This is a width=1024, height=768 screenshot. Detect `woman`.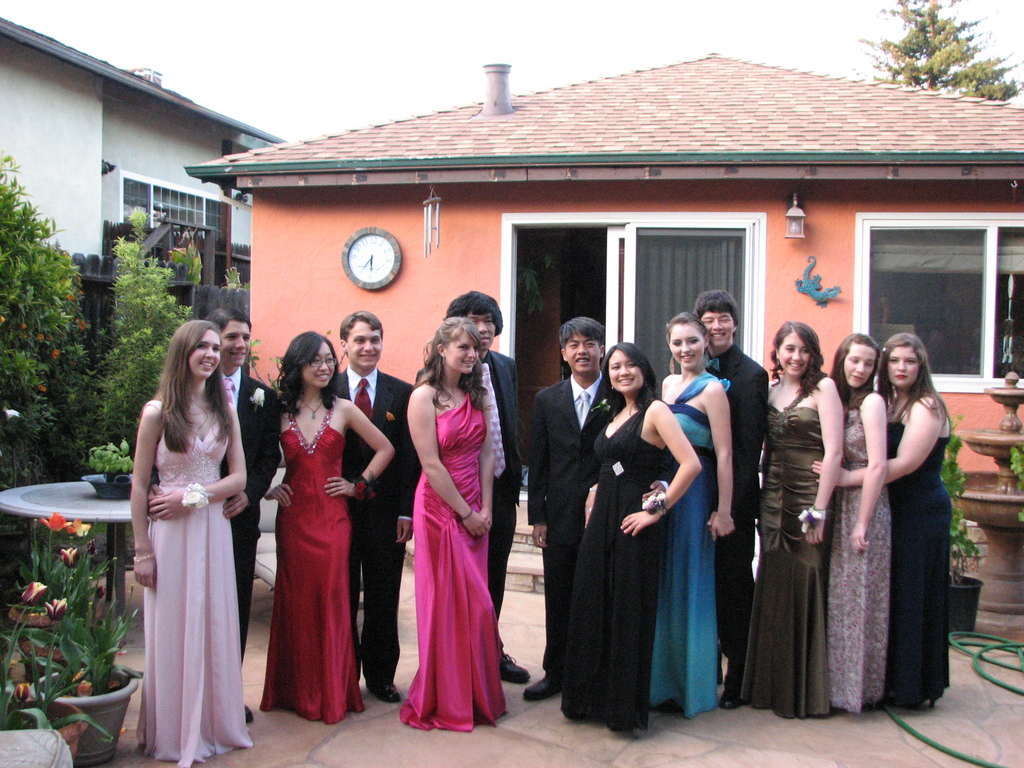
x1=562, y1=337, x2=705, y2=734.
